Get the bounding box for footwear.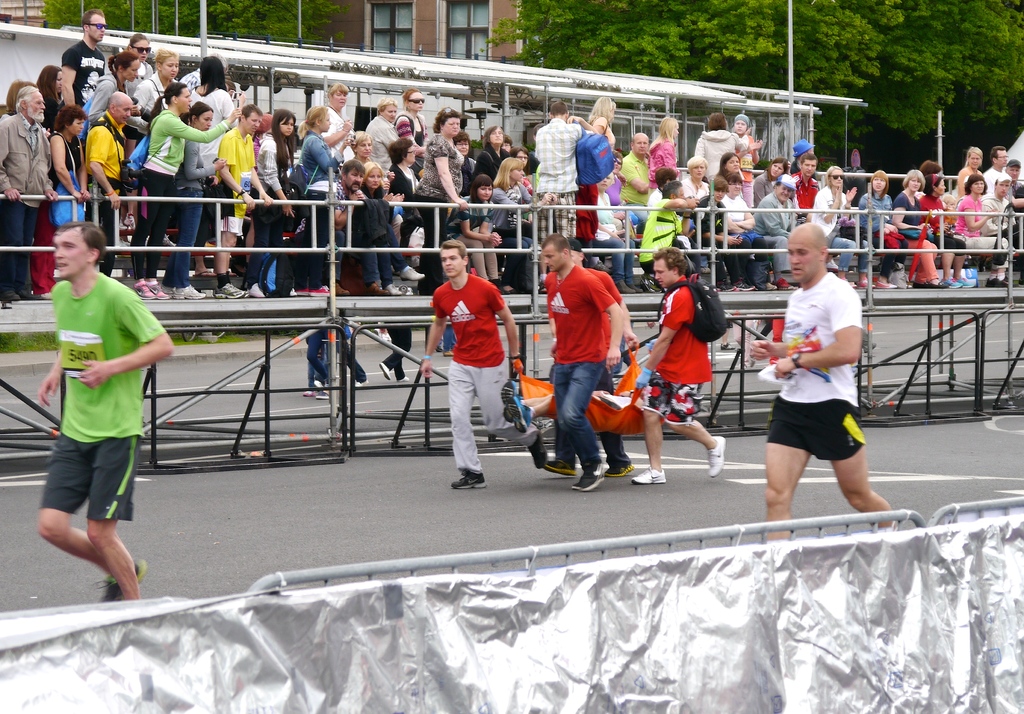
<region>732, 277, 754, 291</region>.
